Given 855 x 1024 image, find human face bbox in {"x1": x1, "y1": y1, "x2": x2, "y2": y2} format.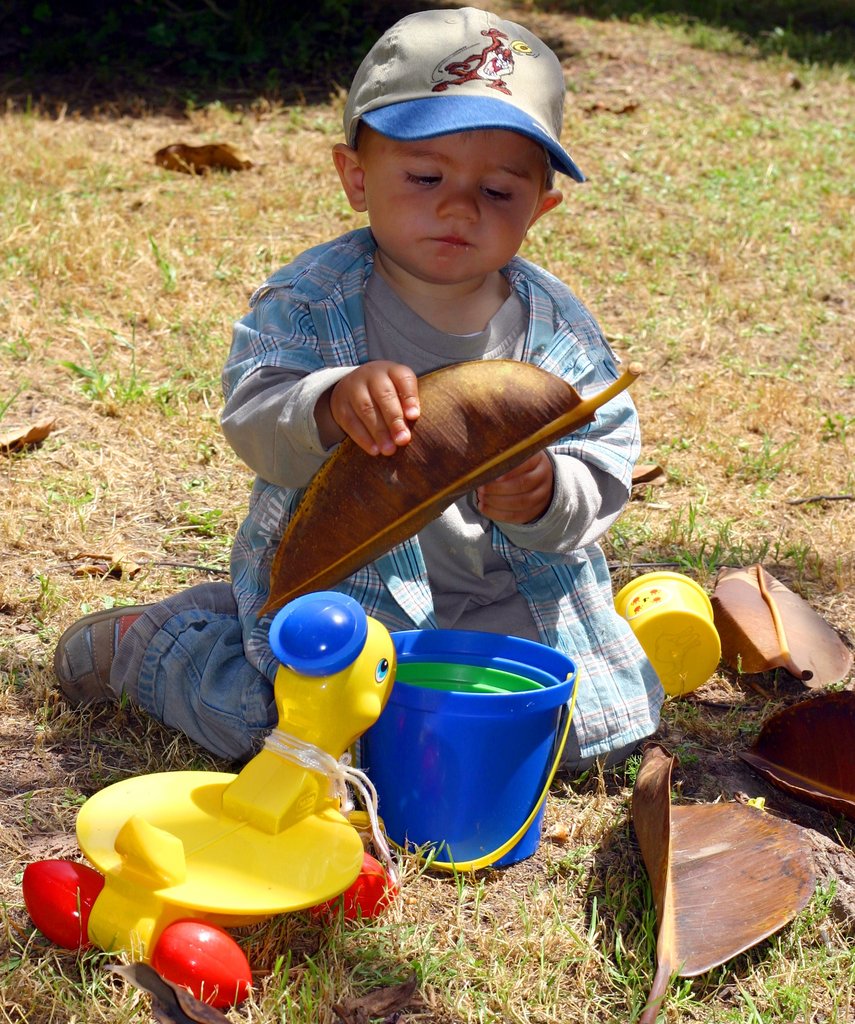
{"x1": 362, "y1": 111, "x2": 557, "y2": 281}.
